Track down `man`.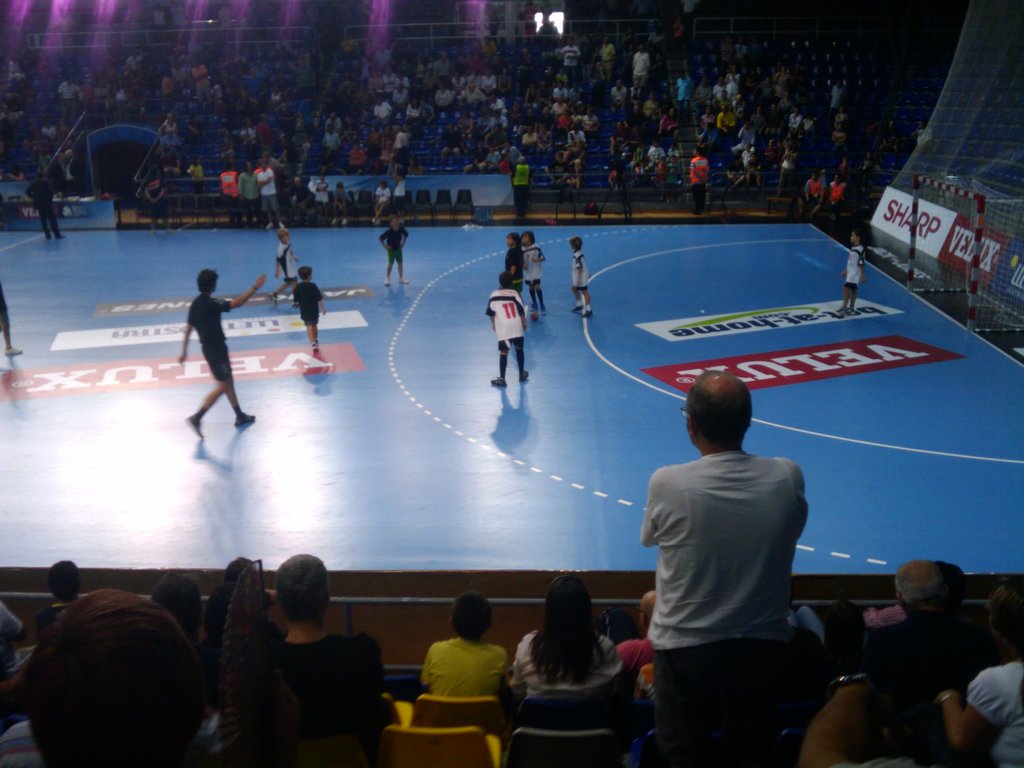
Tracked to (x1=179, y1=266, x2=274, y2=441).
